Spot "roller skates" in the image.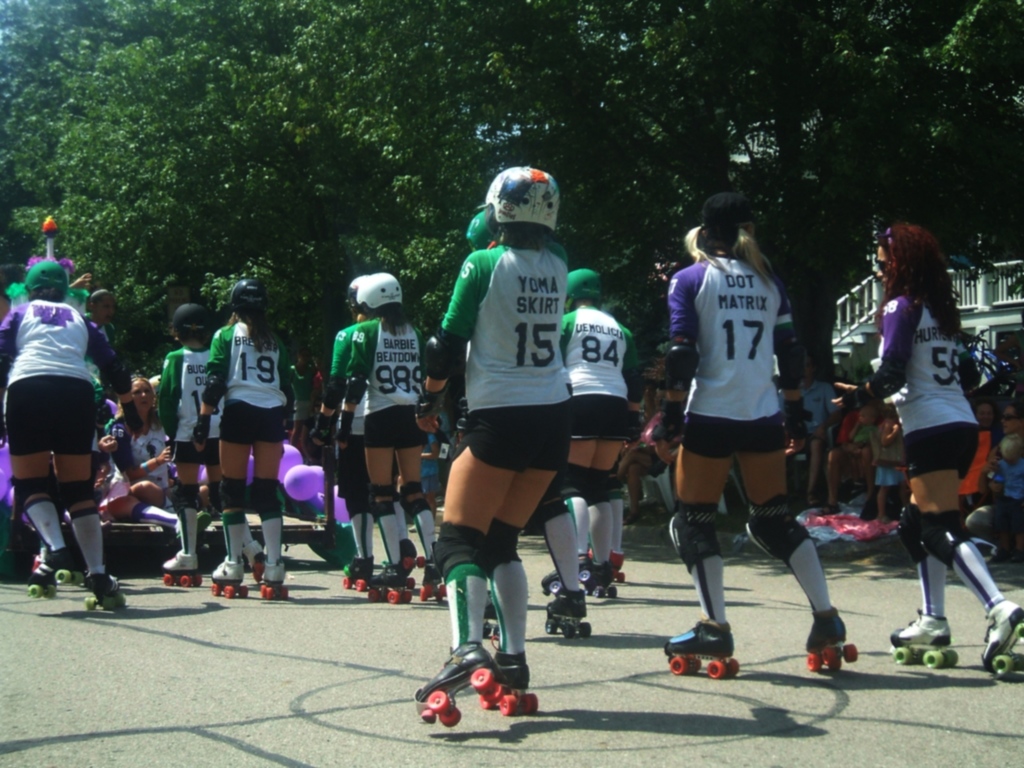
"roller skates" found at (left=341, top=555, right=376, bottom=591).
